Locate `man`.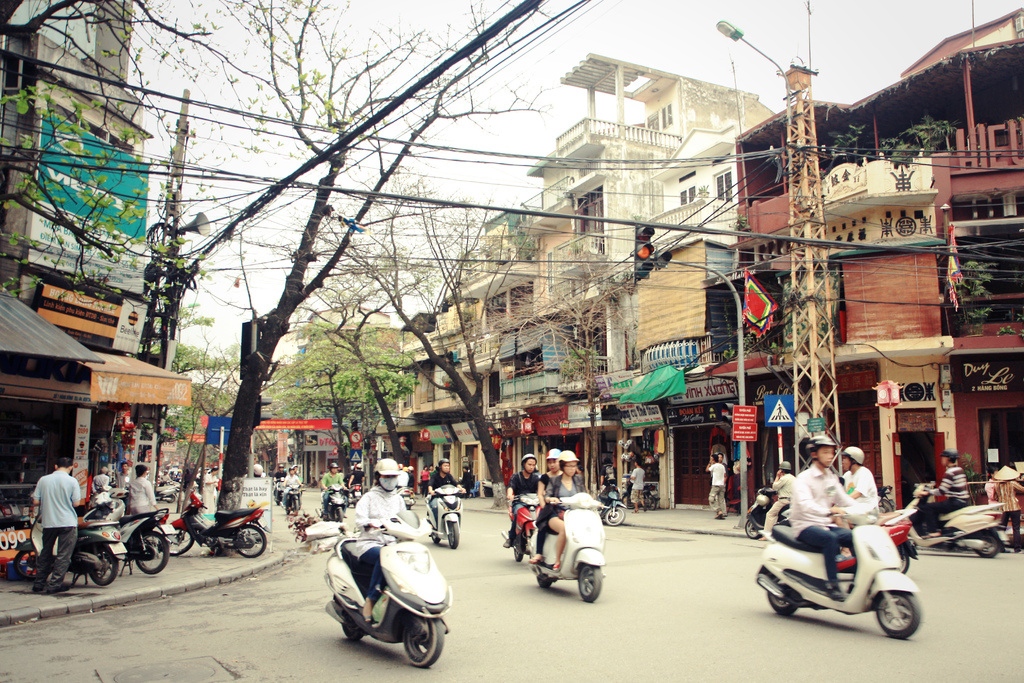
Bounding box: {"left": 267, "top": 461, "right": 287, "bottom": 496}.
